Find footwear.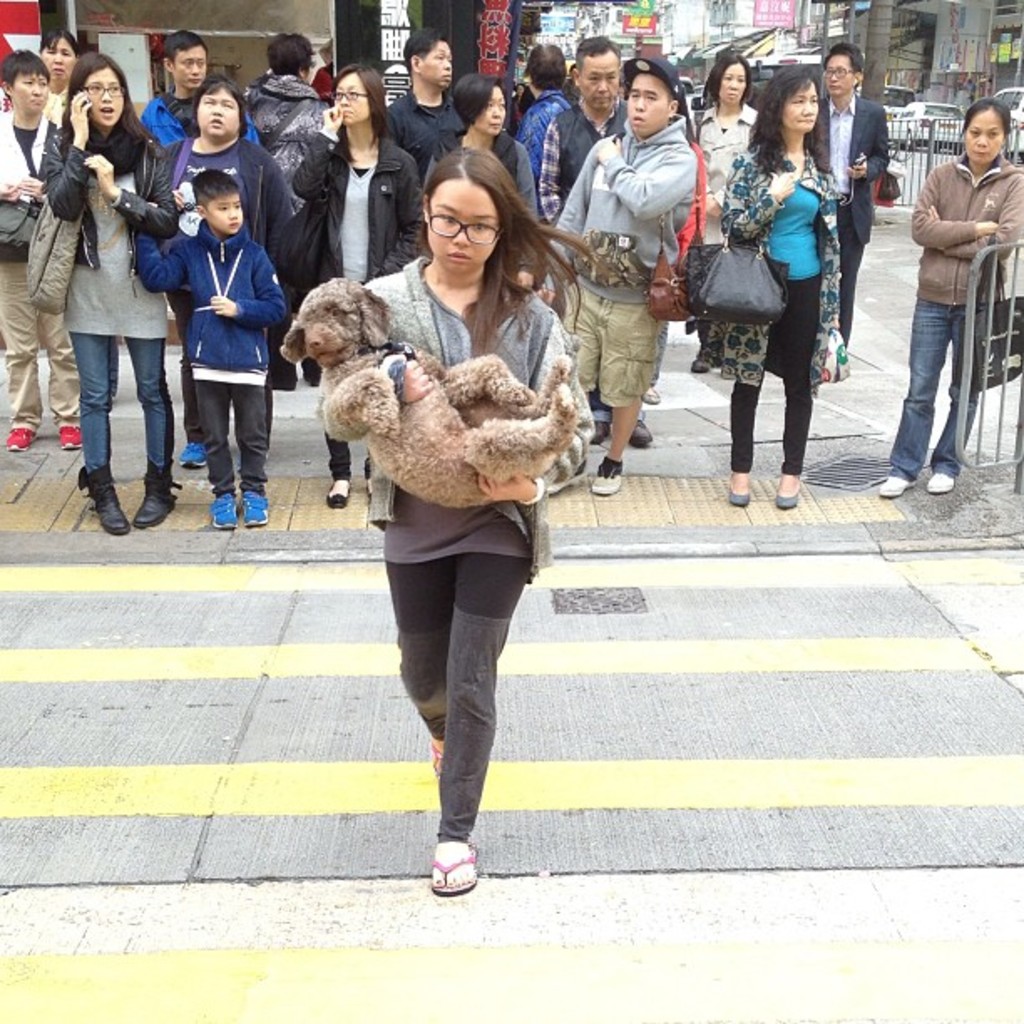
(x1=326, y1=485, x2=345, y2=507).
